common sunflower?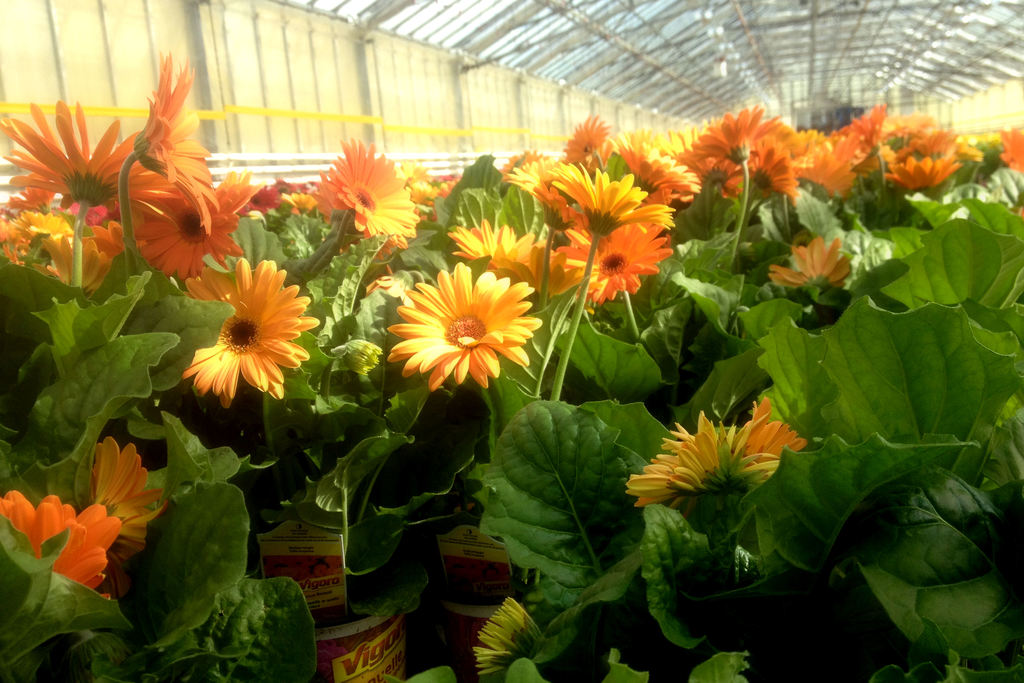
556/165/630/218
